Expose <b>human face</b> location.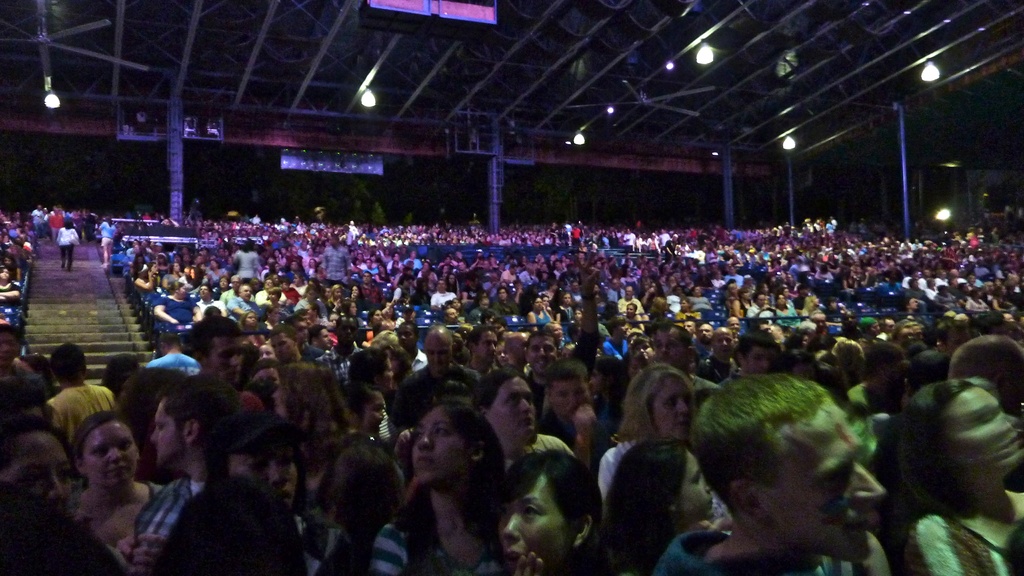
Exposed at <box>230,448,296,506</box>.
